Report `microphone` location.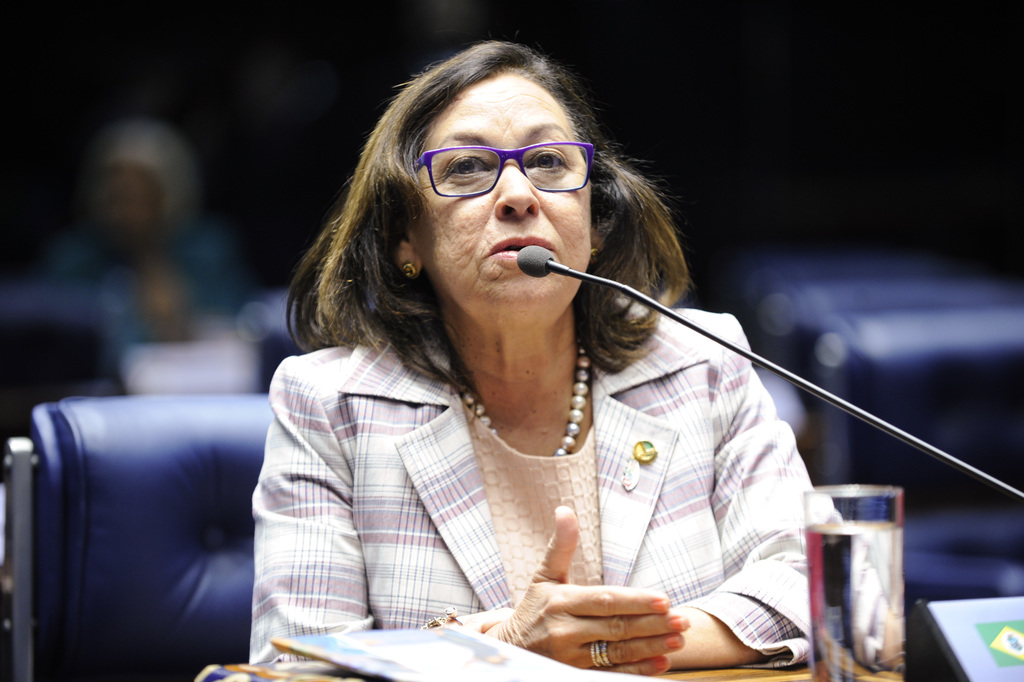
Report: left=514, top=241, right=555, bottom=278.
